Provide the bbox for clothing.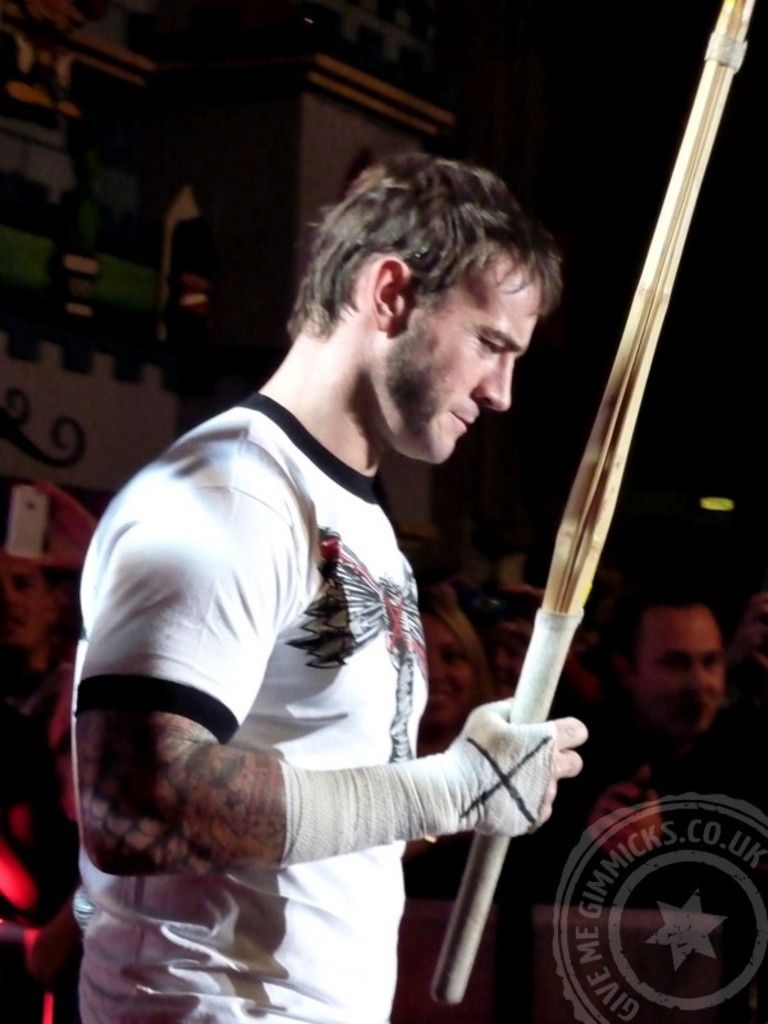
bbox=(99, 317, 532, 992).
